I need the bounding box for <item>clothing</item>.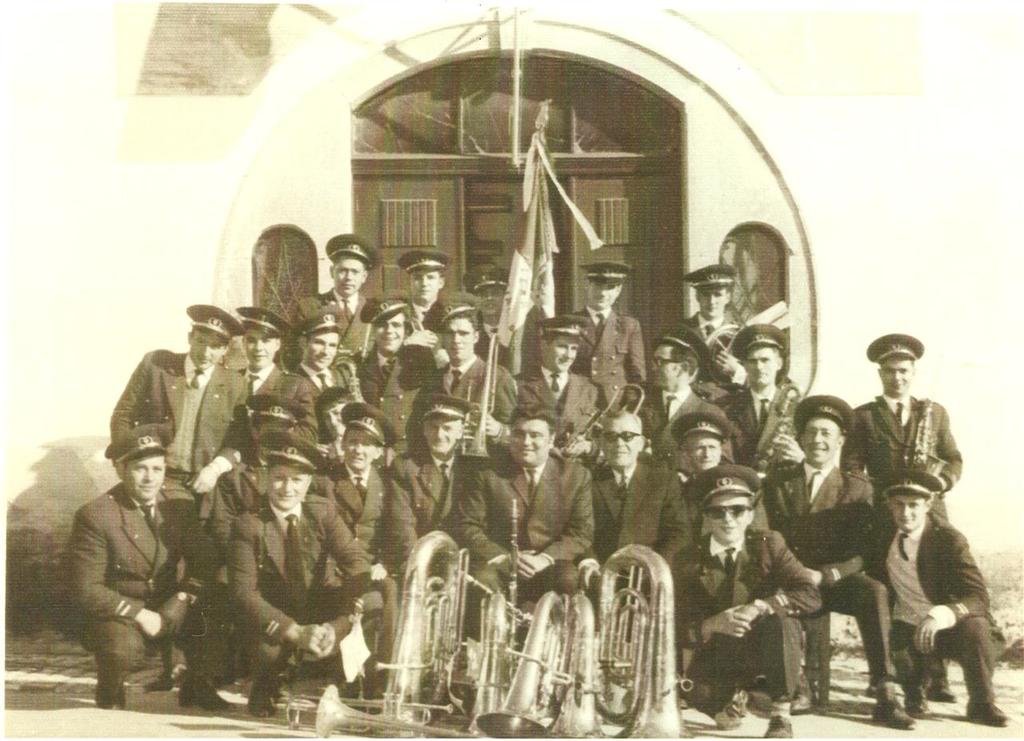
Here it is: 674, 309, 737, 346.
